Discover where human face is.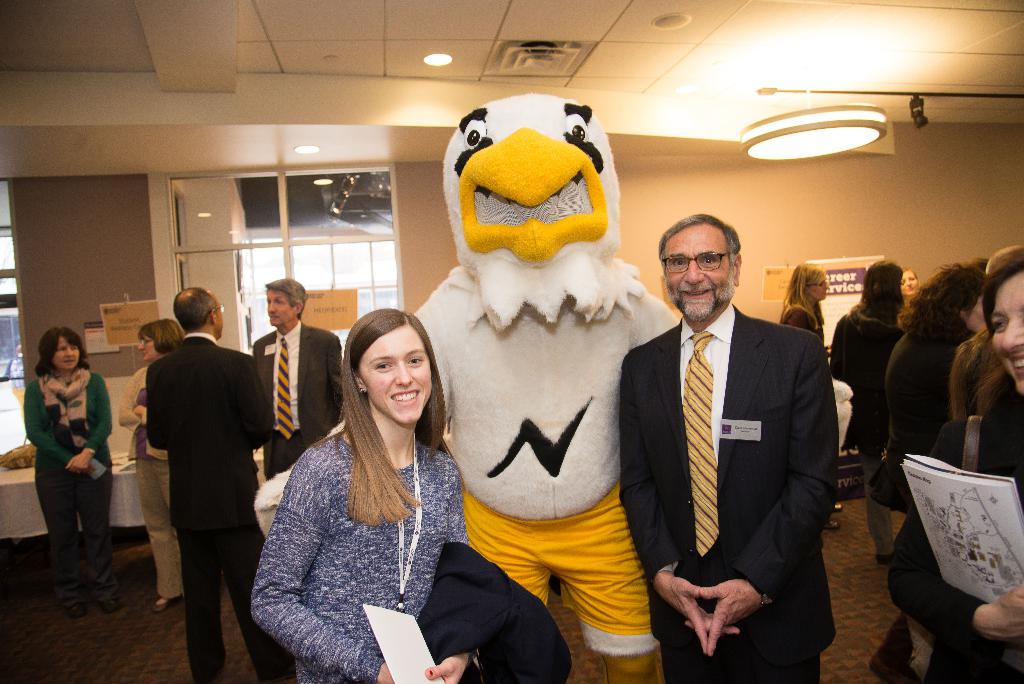
Discovered at bbox(815, 277, 831, 304).
